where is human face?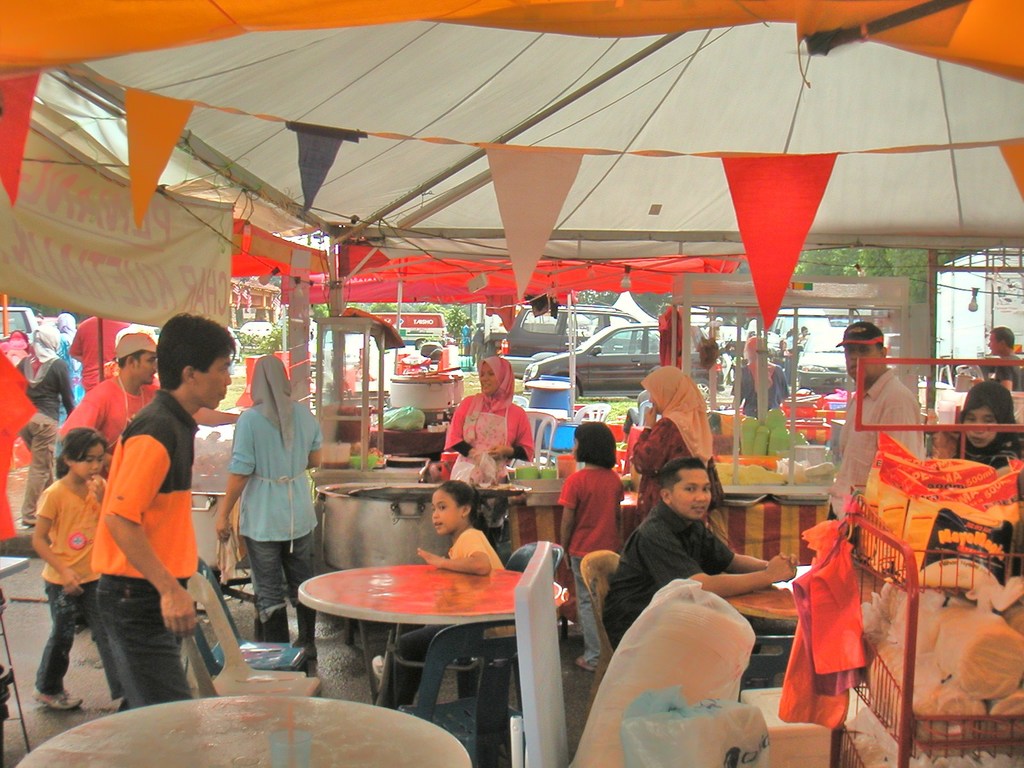
box=[430, 486, 459, 533].
